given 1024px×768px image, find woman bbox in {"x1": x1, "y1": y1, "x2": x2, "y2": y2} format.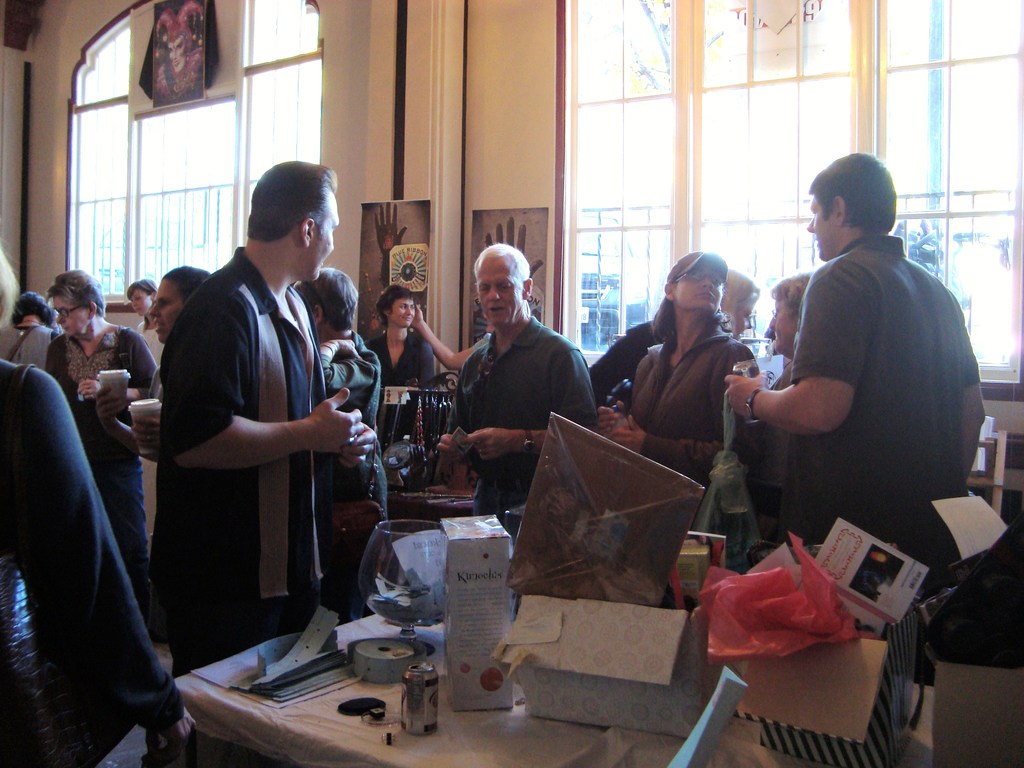
{"x1": 596, "y1": 251, "x2": 756, "y2": 489}.
